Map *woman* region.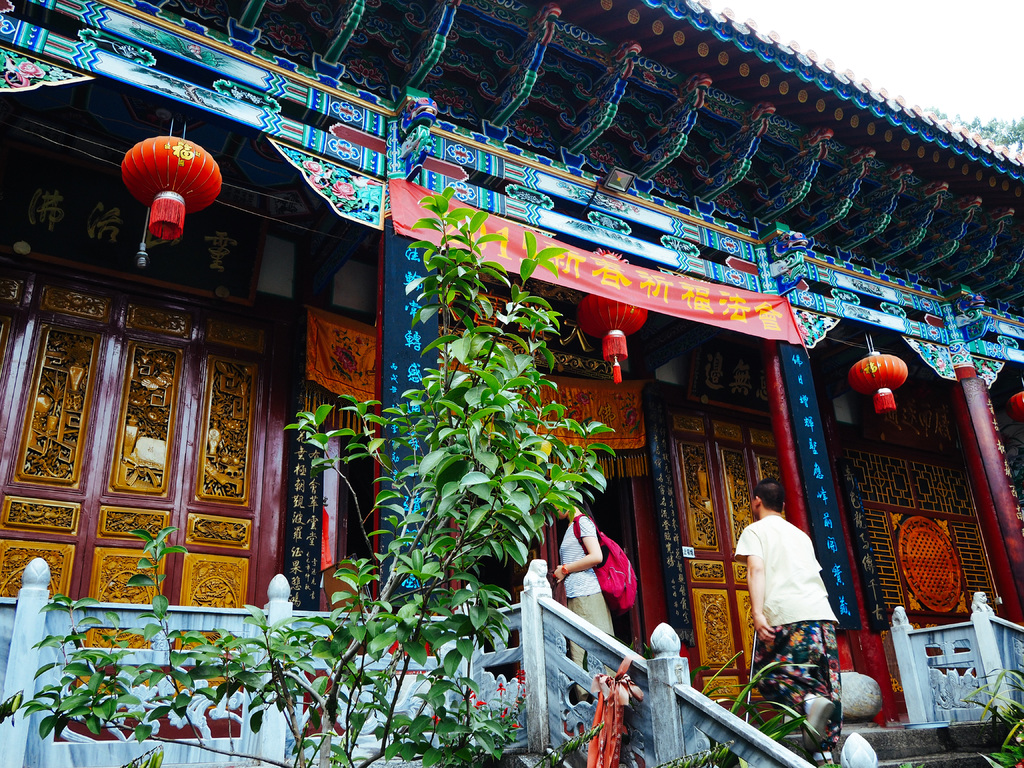
Mapped to [540, 492, 632, 638].
